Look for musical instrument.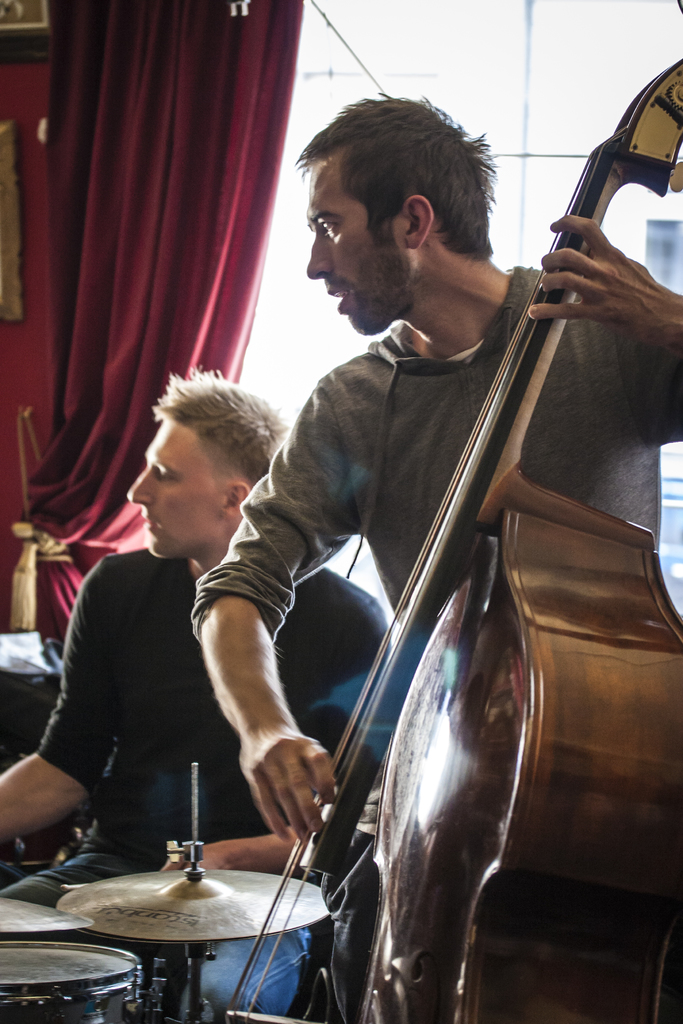
Found: bbox(48, 861, 336, 952).
